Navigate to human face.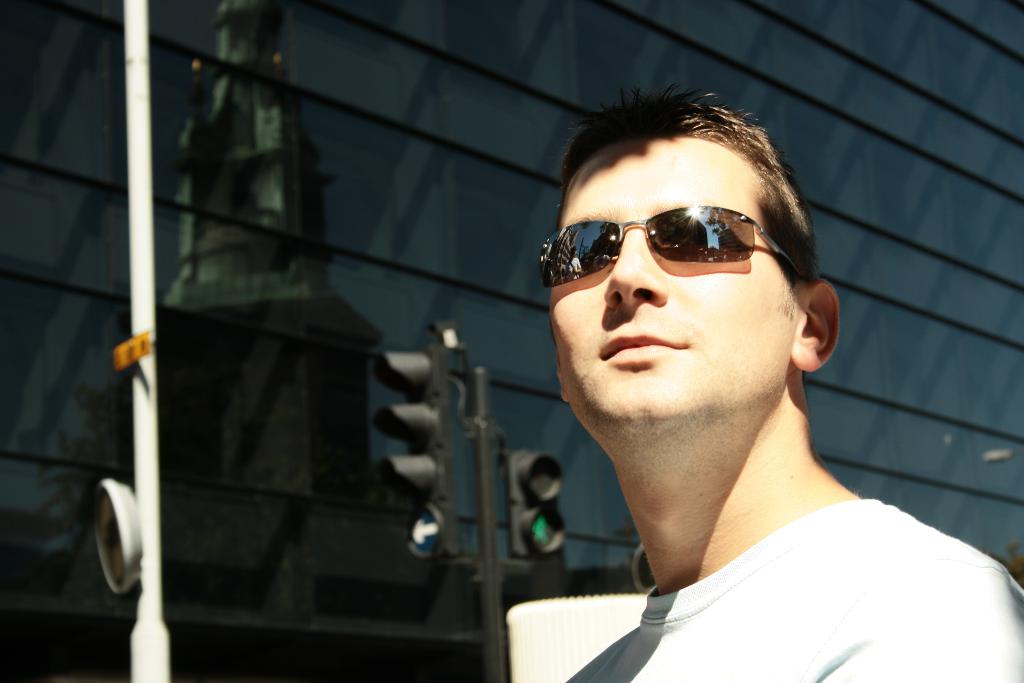
Navigation target: <bbox>548, 135, 800, 436</bbox>.
